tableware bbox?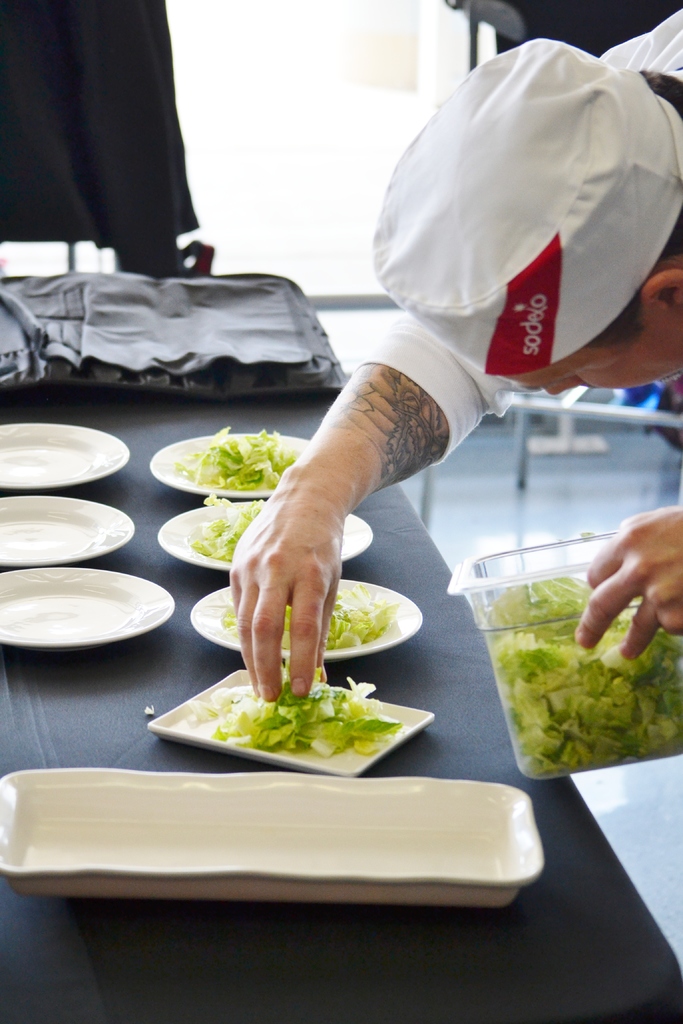
0:766:543:908
